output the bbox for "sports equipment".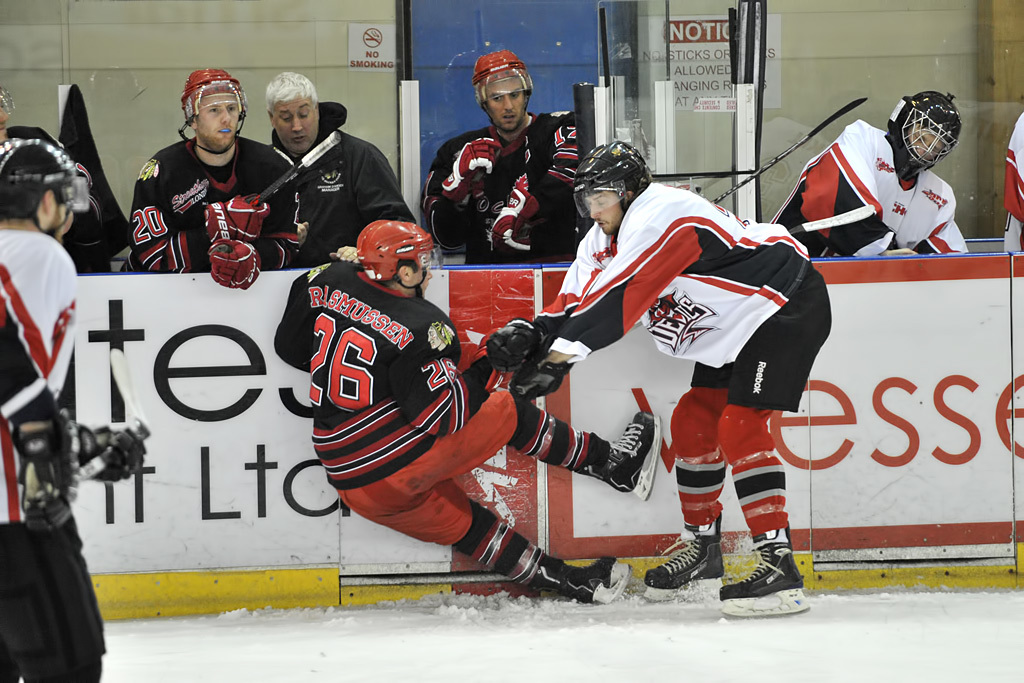
883,89,963,181.
